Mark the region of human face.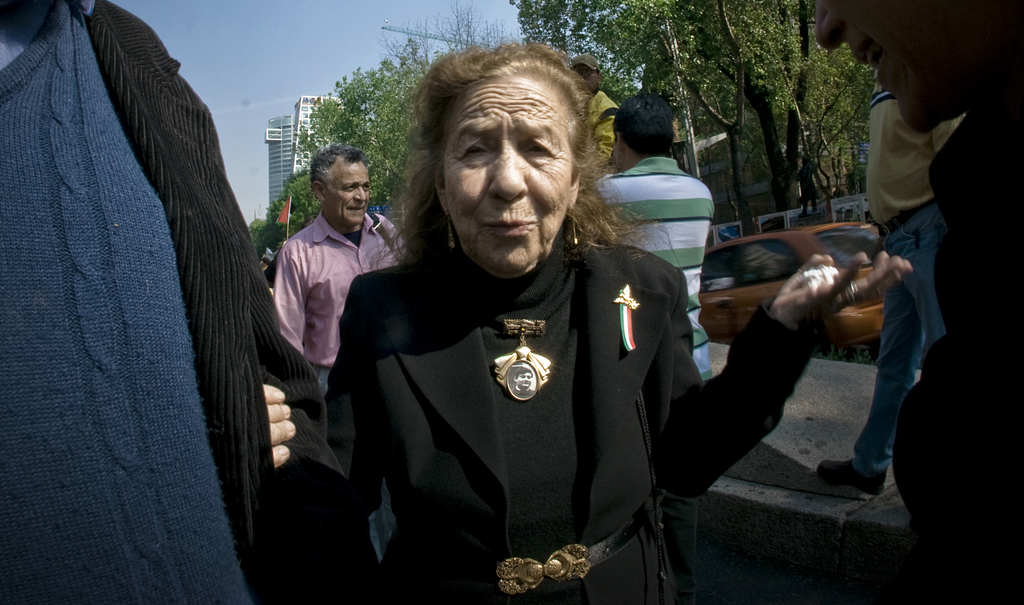
Region: l=445, t=76, r=572, b=272.
